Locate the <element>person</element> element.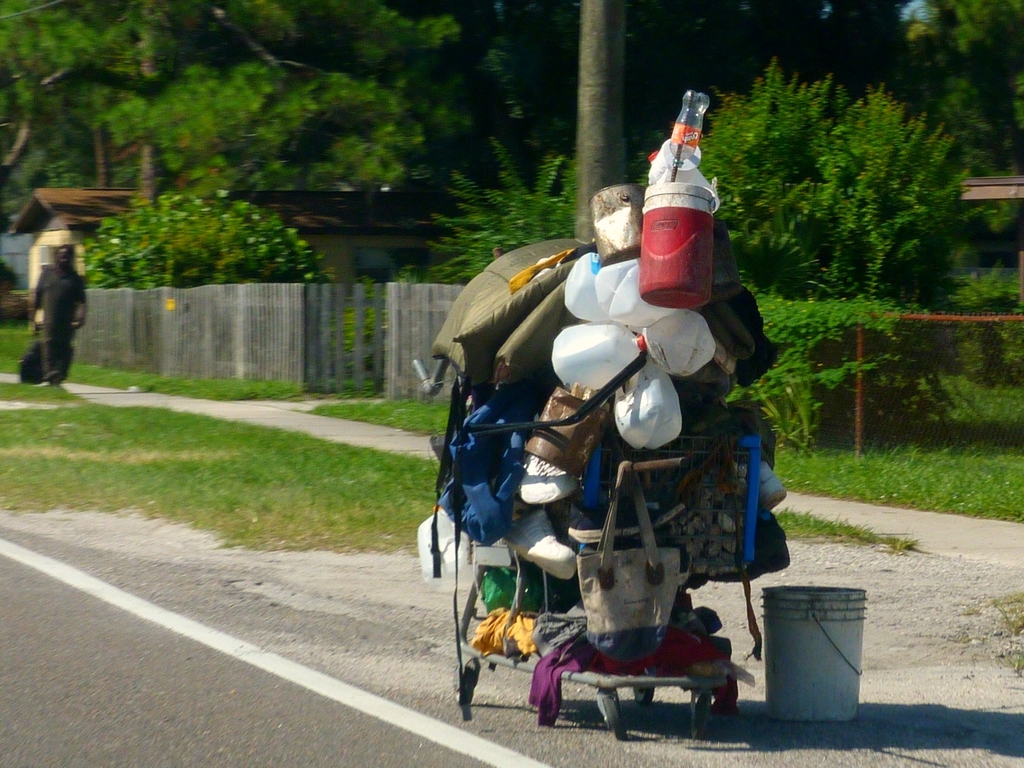
Element bbox: bbox=[22, 211, 90, 387].
